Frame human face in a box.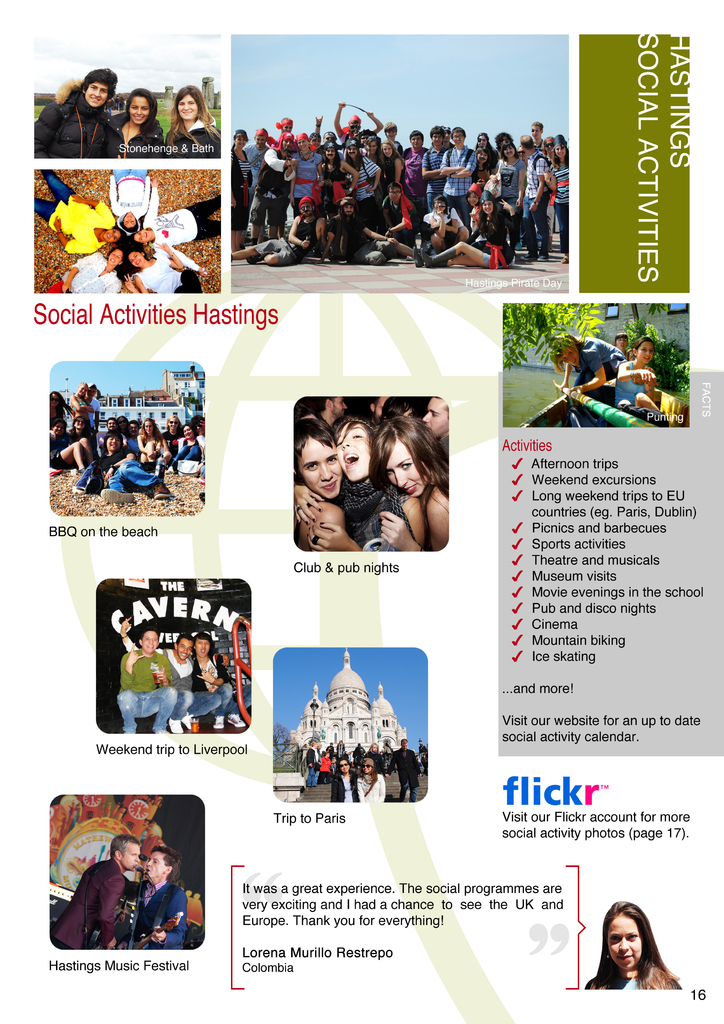
box(281, 138, 293, 152).
